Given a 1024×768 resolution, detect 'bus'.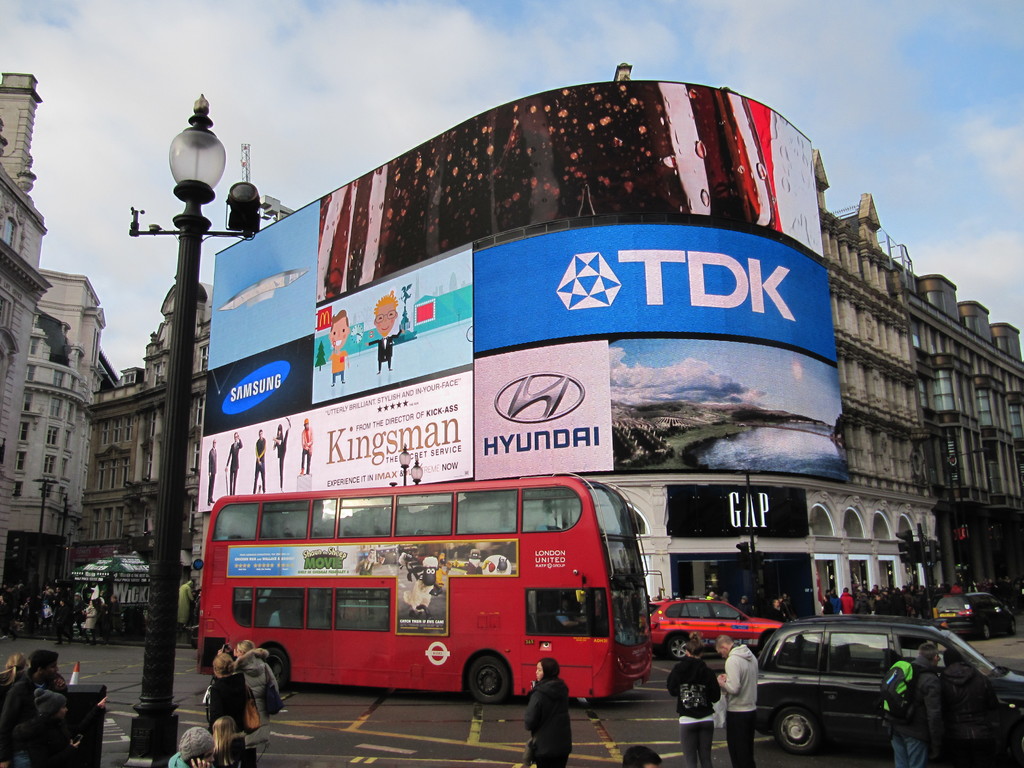
[196,470,668,703].
